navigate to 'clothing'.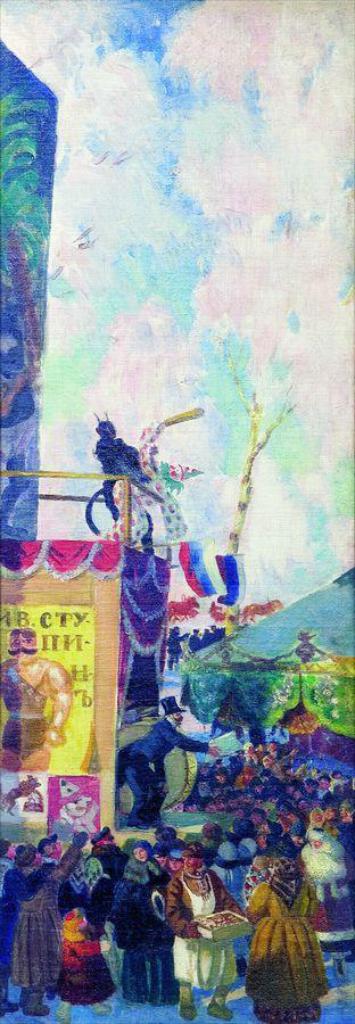
Navigation target: [56, 926, 115, 993].
